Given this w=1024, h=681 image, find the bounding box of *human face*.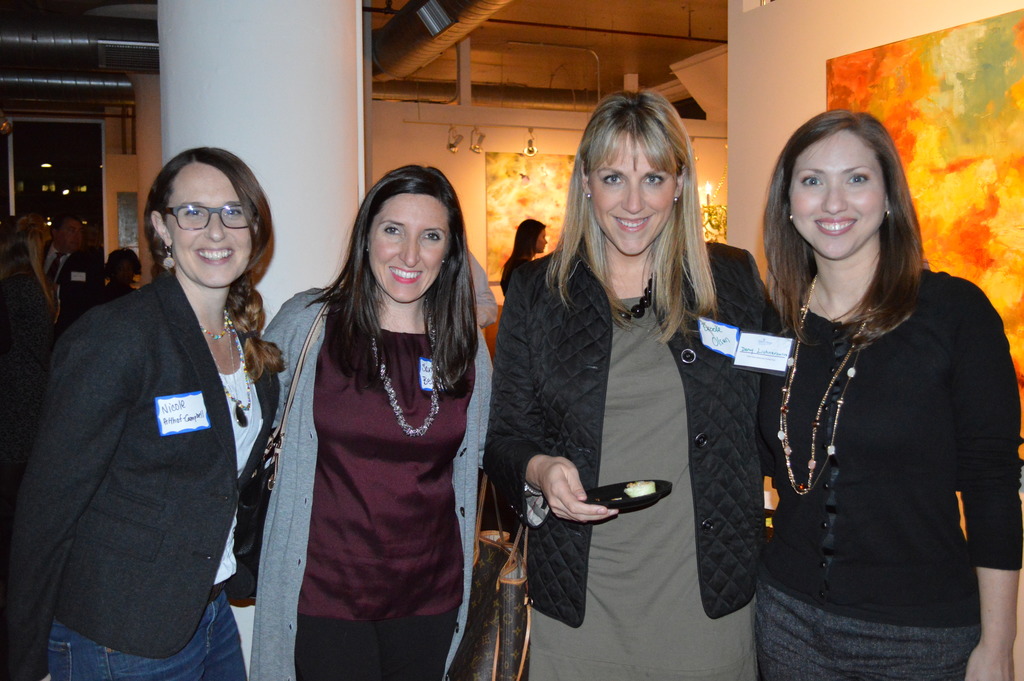
[x1=593, y1=130, x2=671, y2=253].
